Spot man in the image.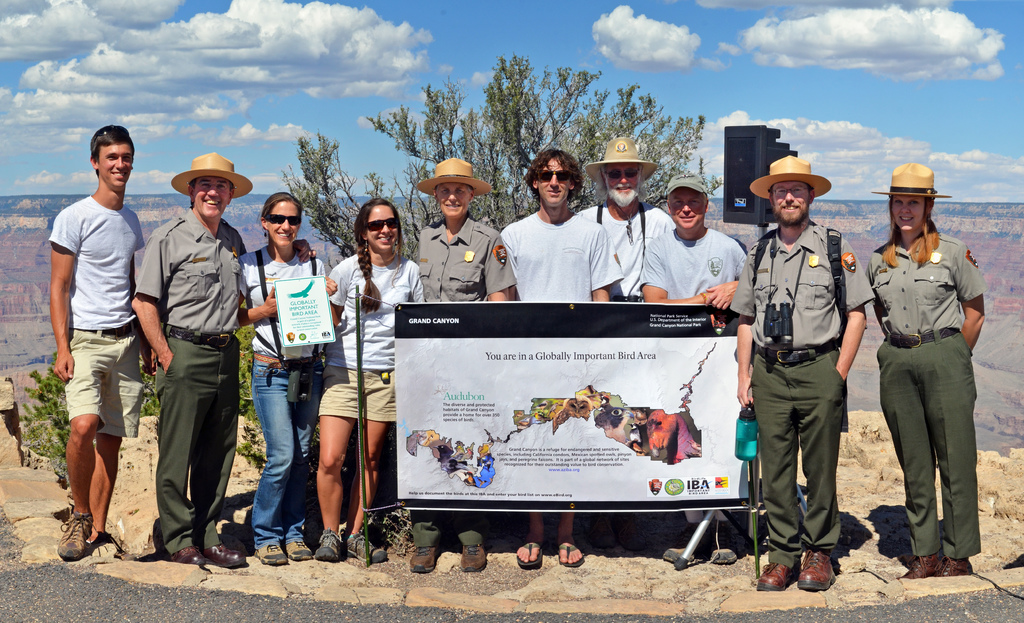
man found at [left=45, top=118, right=148, bottom=568].
